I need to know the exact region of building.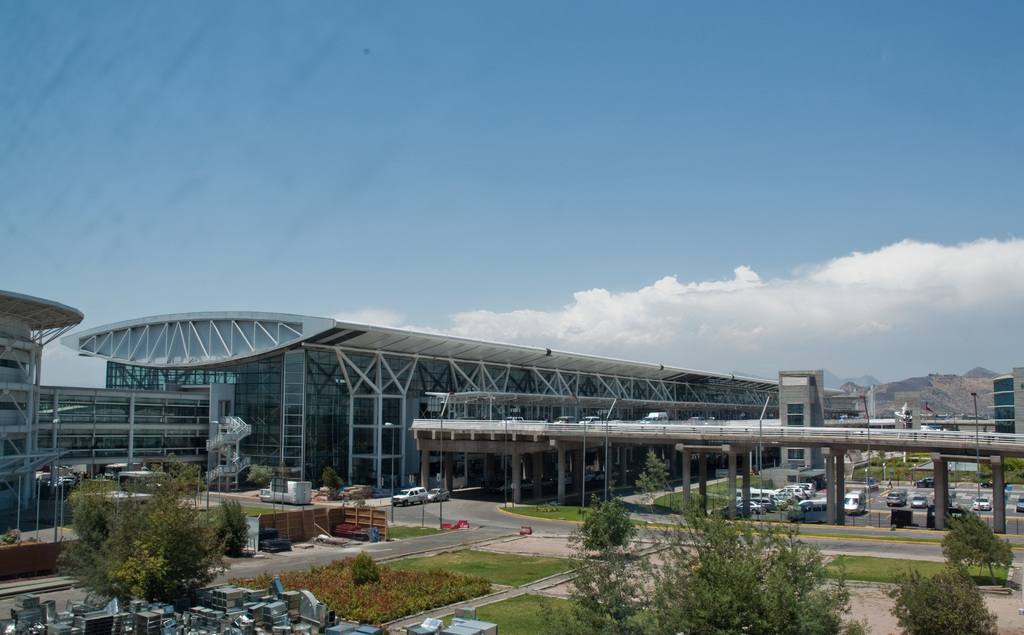
Region: 988, 368, 1023, 437.
